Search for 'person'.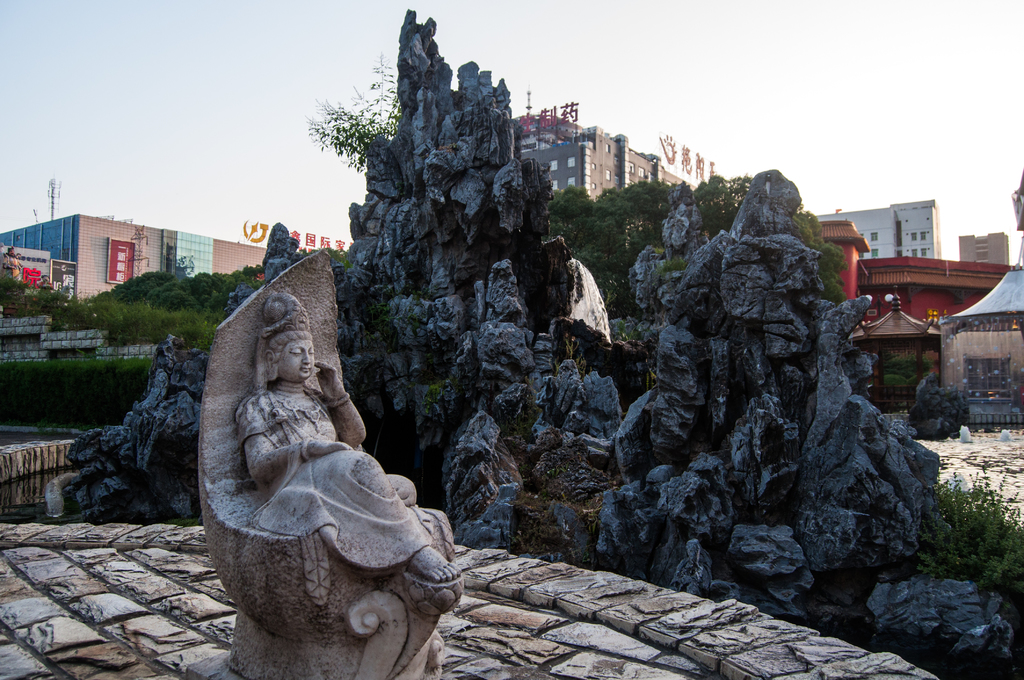
Found at 189 252 459 644.
